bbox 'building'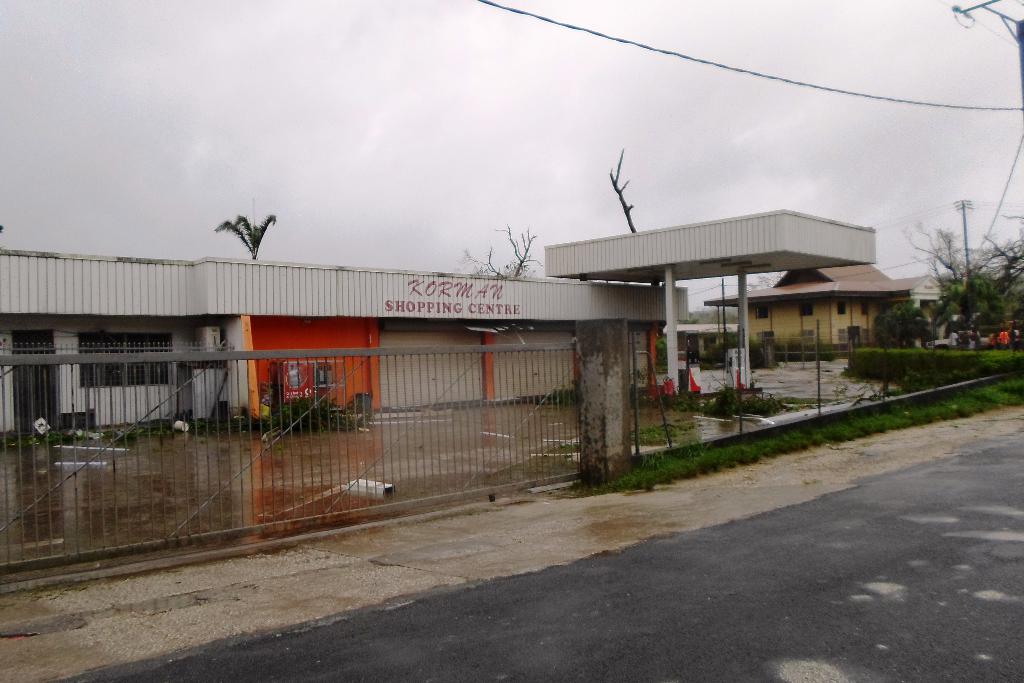
rect(705, 264, 918, 350)
